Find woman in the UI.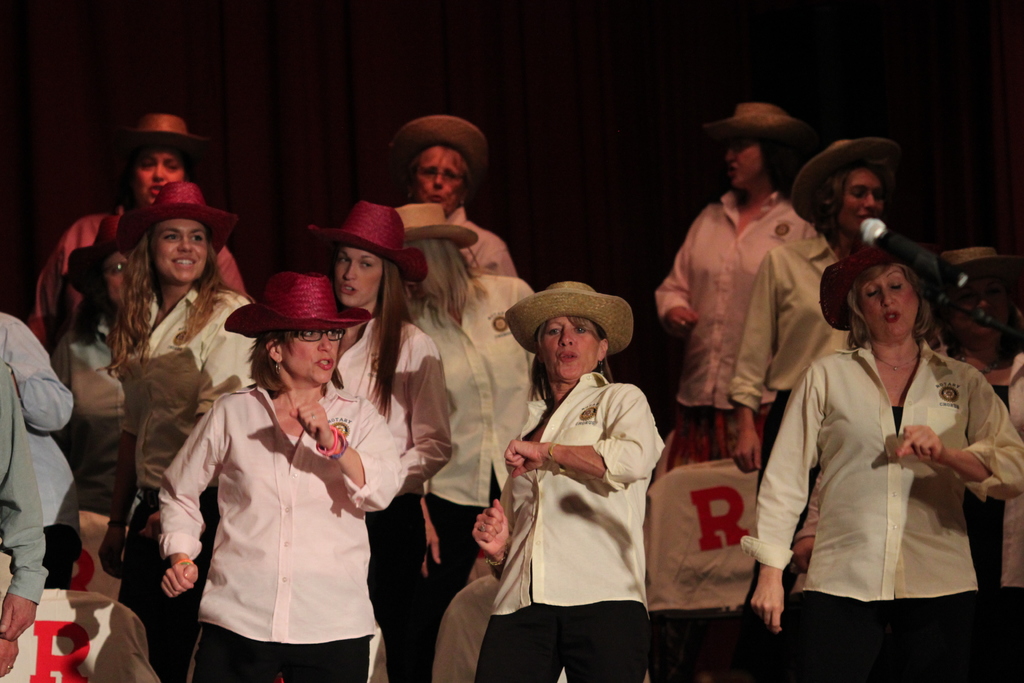
UI element at x1=117, y1=187, x2=282, y2=682.
